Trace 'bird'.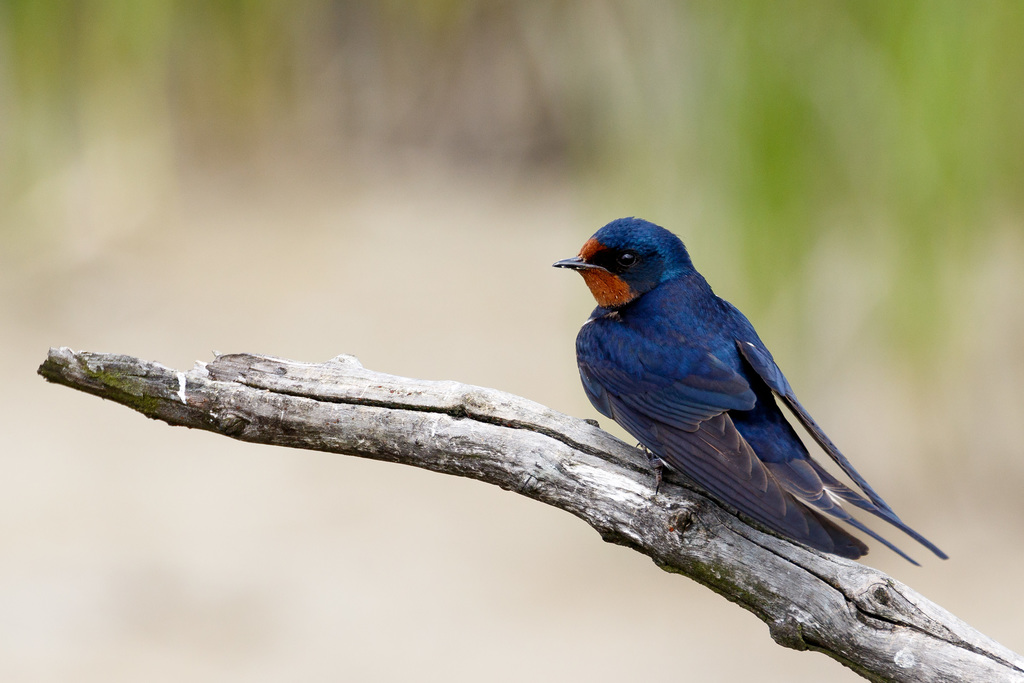
Traced to select_region(545, 210, 950, 565).
